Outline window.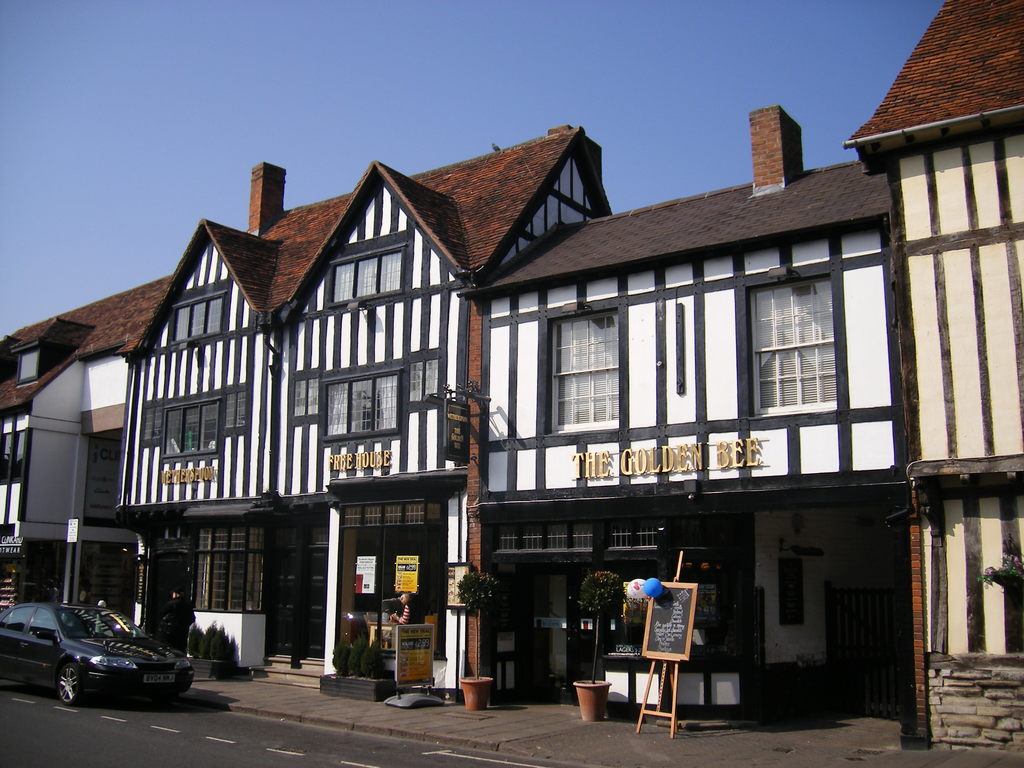
Outline: x1=0, y1=408, x2=28, y2=484.
